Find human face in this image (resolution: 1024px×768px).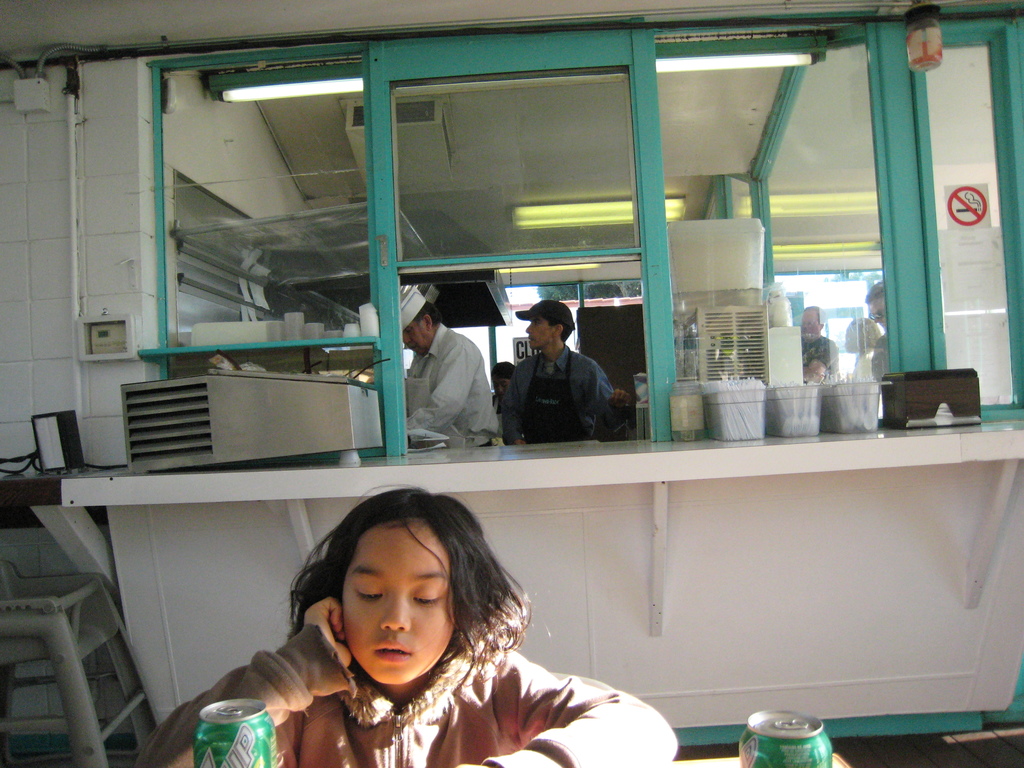
(x1=340, y1=525, x2=454, y2=684).
